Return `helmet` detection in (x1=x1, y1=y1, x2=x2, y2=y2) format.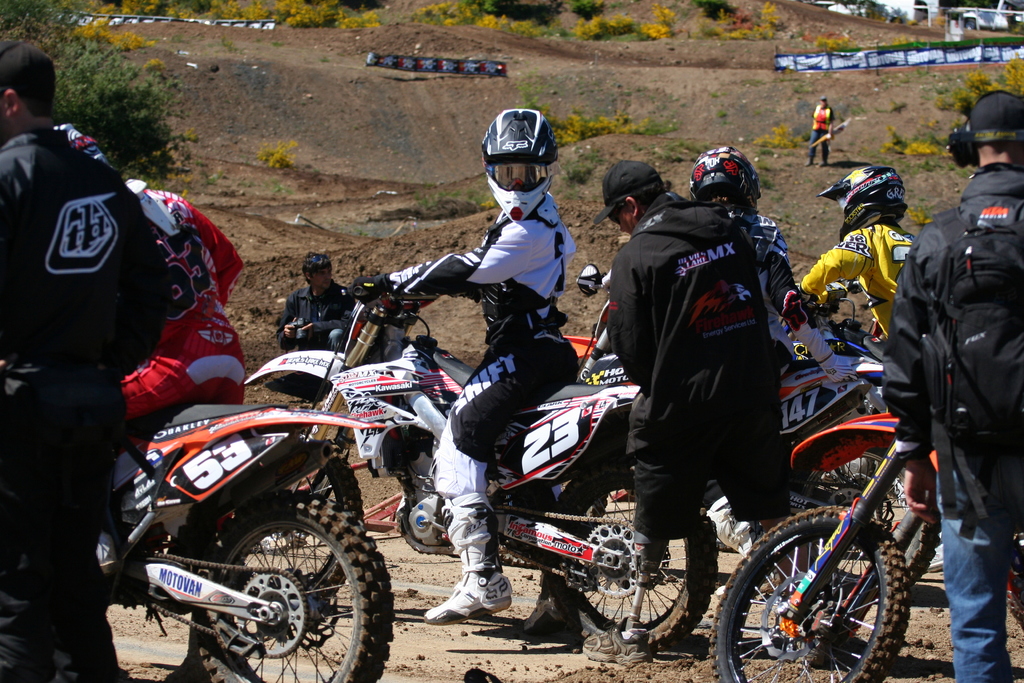
(x1=484, y1=103, x2=563, y2=210).
